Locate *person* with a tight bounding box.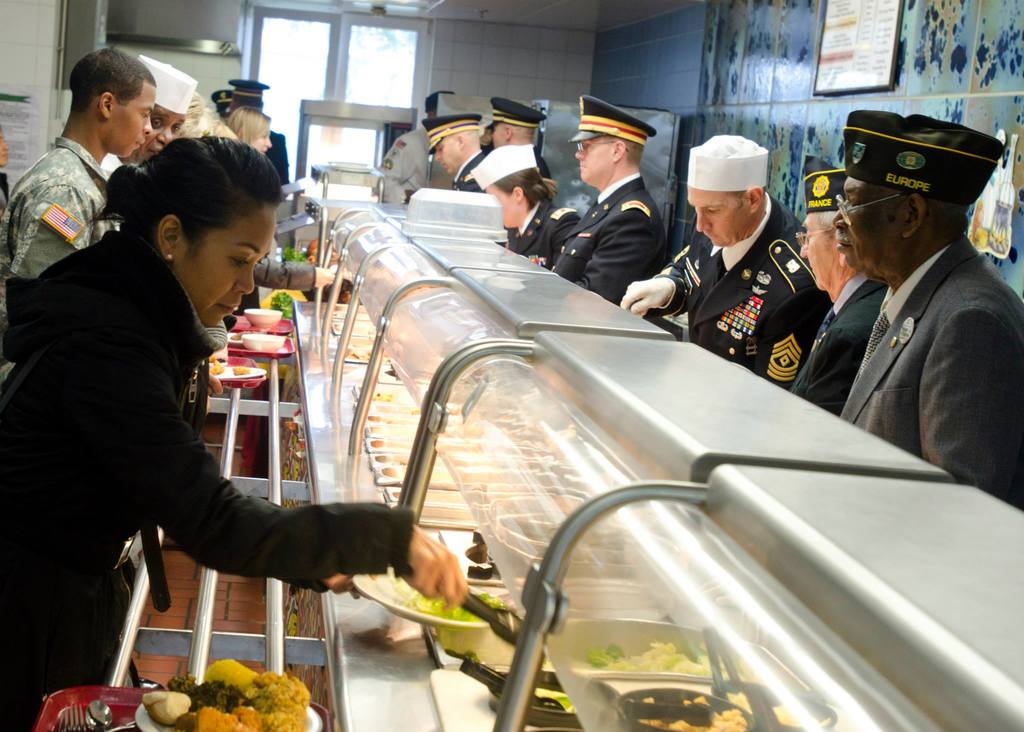
<bbox>201, 122, 239, 137</bbox>.
